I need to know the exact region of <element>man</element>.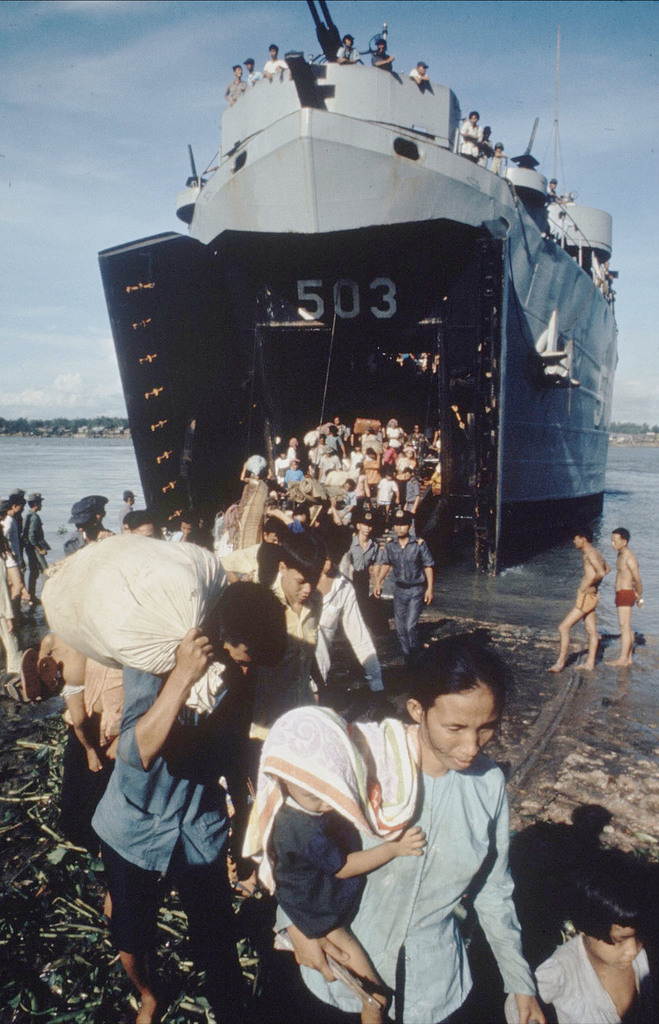
Region: Rect(267, 525, 392, 721).
